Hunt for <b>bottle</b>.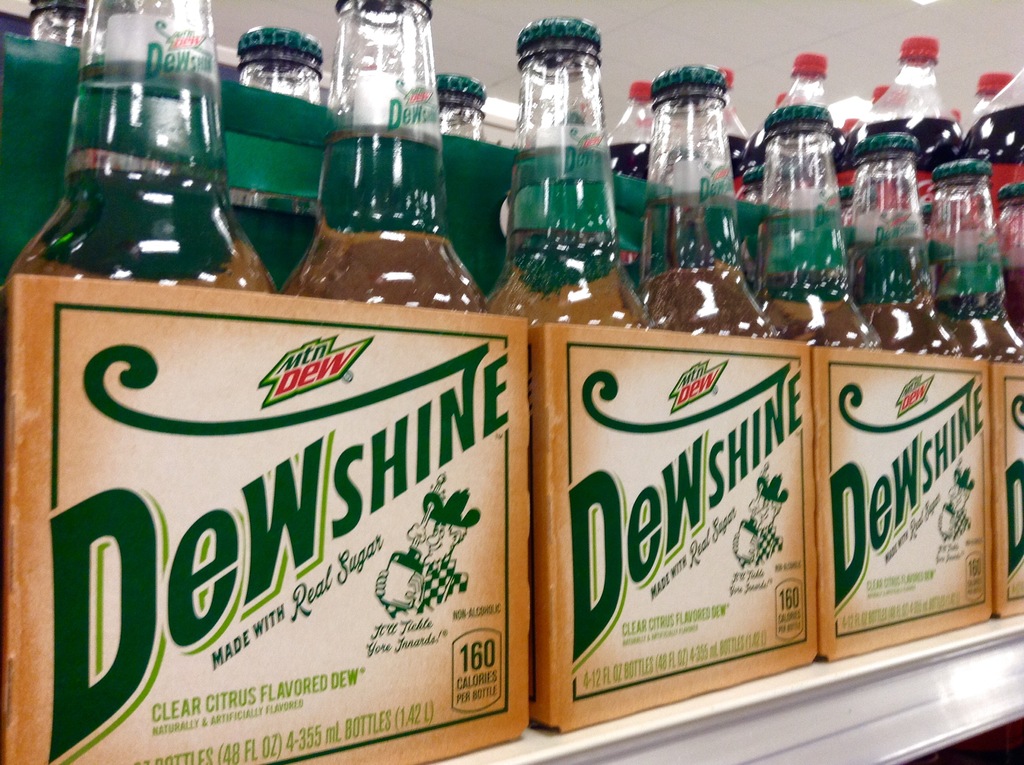
Hunted down at [x1=612, y1=81, x2=657, y2=180].
